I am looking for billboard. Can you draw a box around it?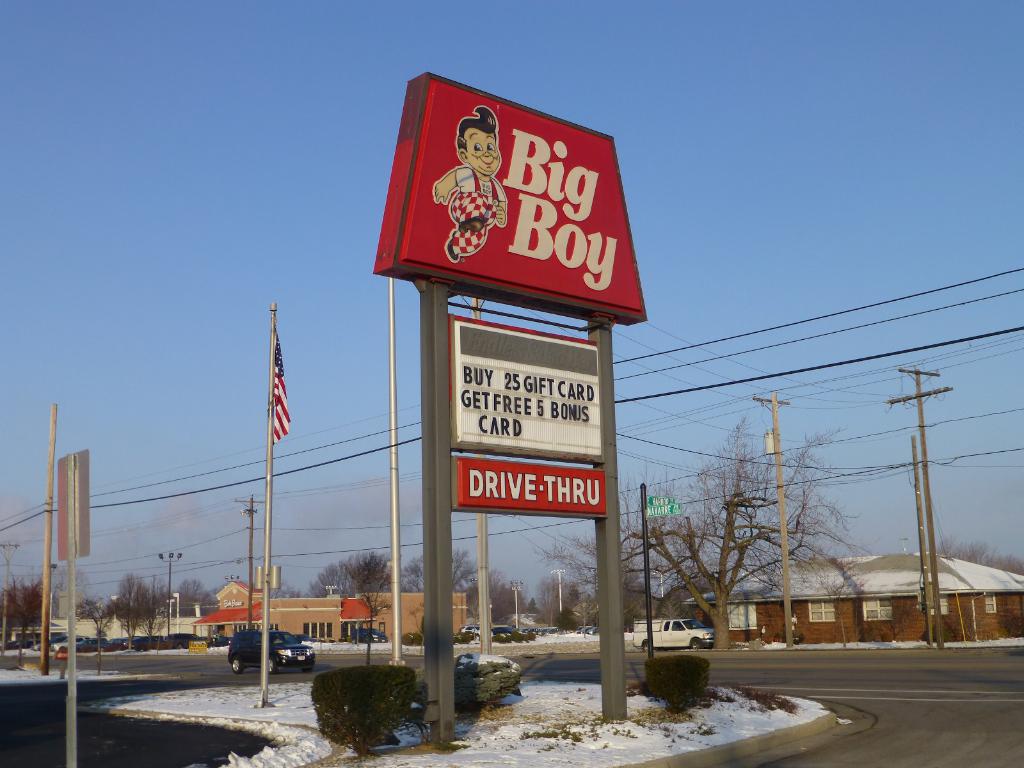
Sure, the bounding box is [x1=367, y1=135, x2=646, y2=309].
